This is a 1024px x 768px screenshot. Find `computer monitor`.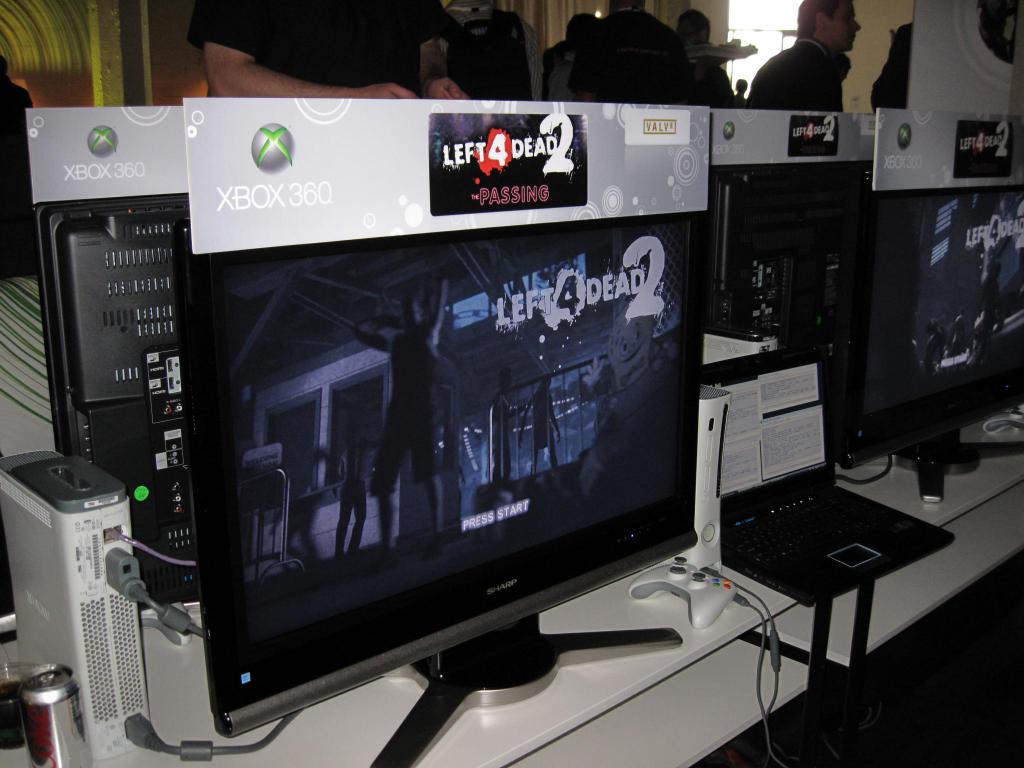
Bounding box: [x1=184, y1=218, x2=695, y2=767].
